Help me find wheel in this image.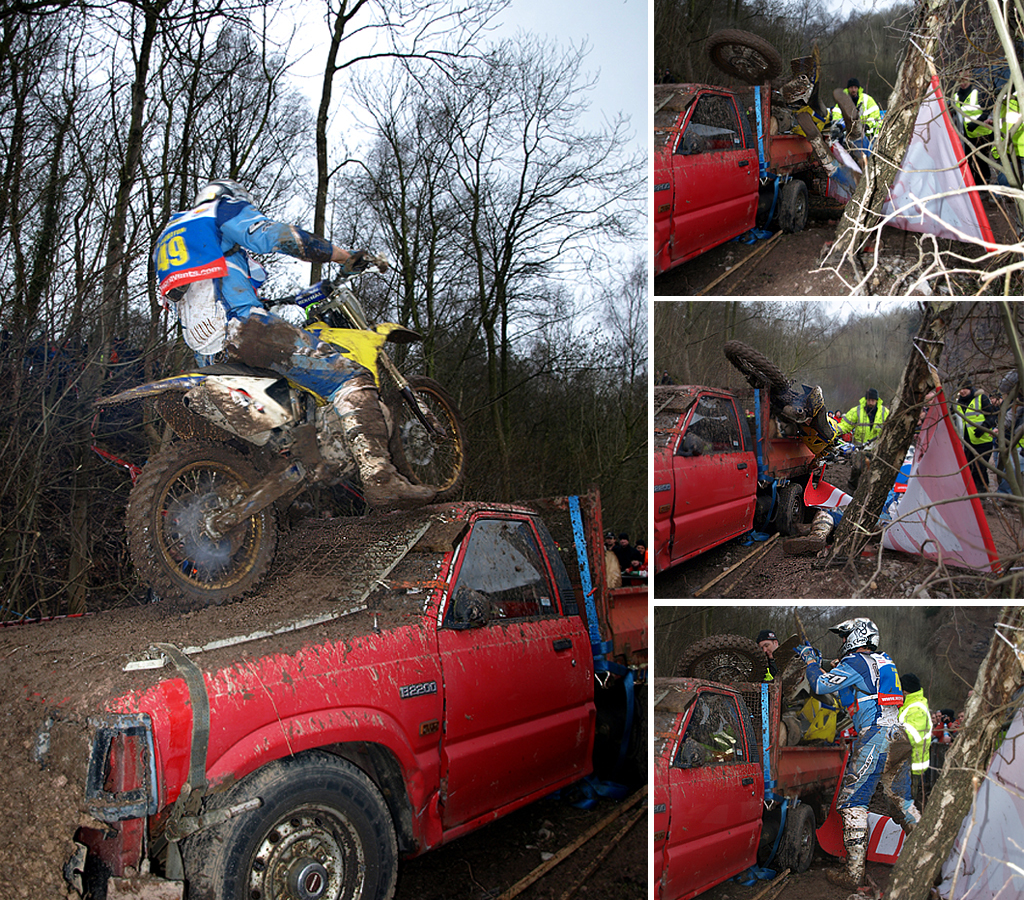
Found it: l=670, t=634, r=767, b=682.
